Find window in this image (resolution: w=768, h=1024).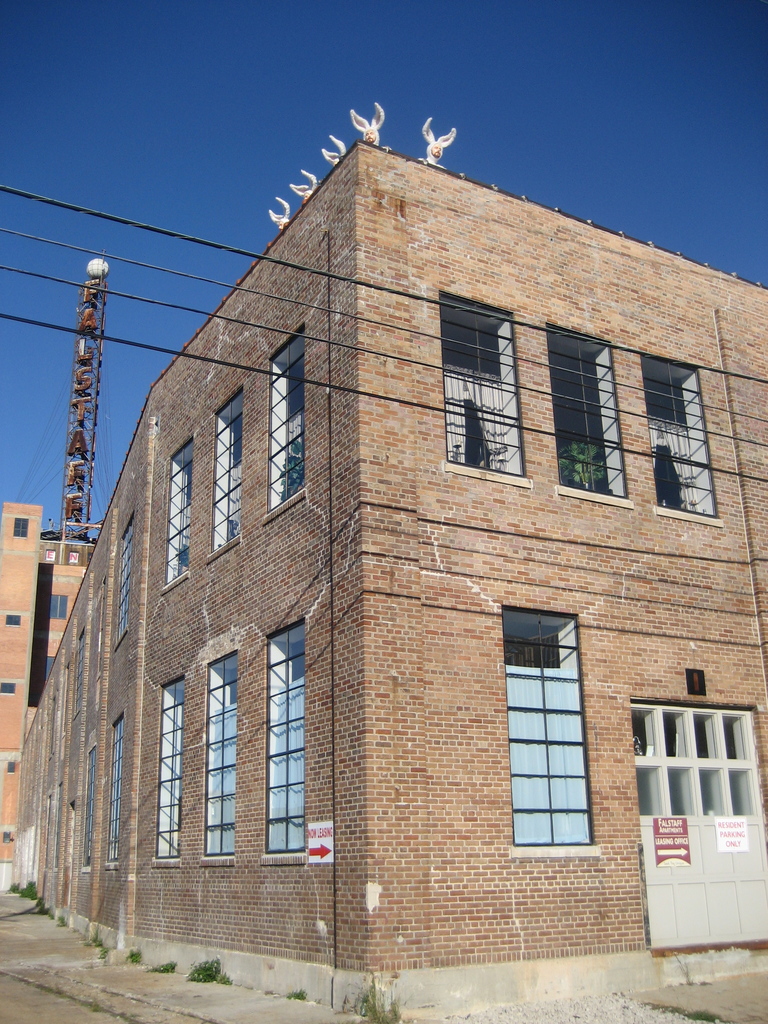
{"x1": 4, "y1": 753, "x2": 15, "y2": 772}.
